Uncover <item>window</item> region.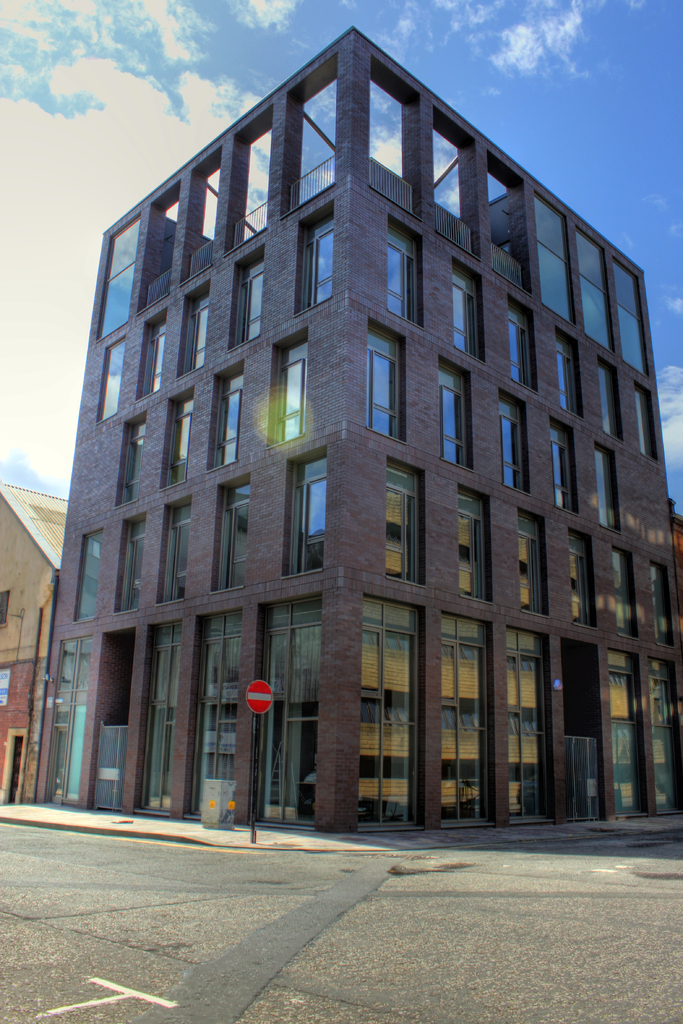
Uncovered: x1=632 y1=380 x2=661 y2=469.
